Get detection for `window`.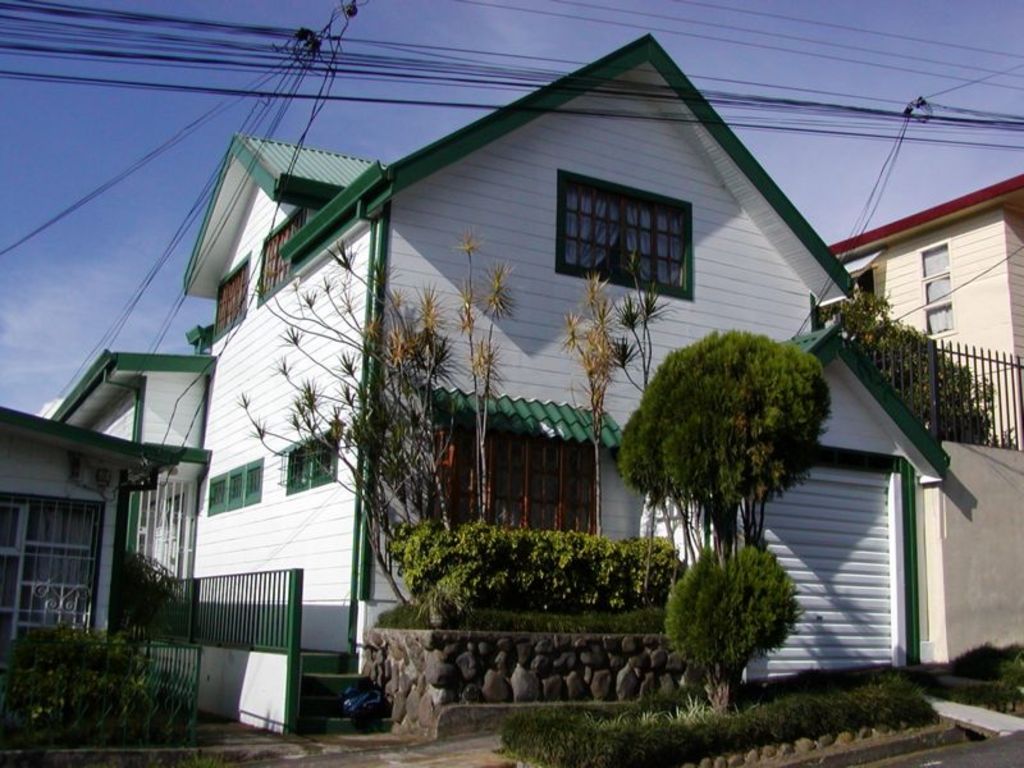
Detection: (left=913, top=247, right=959, bottom=334).
